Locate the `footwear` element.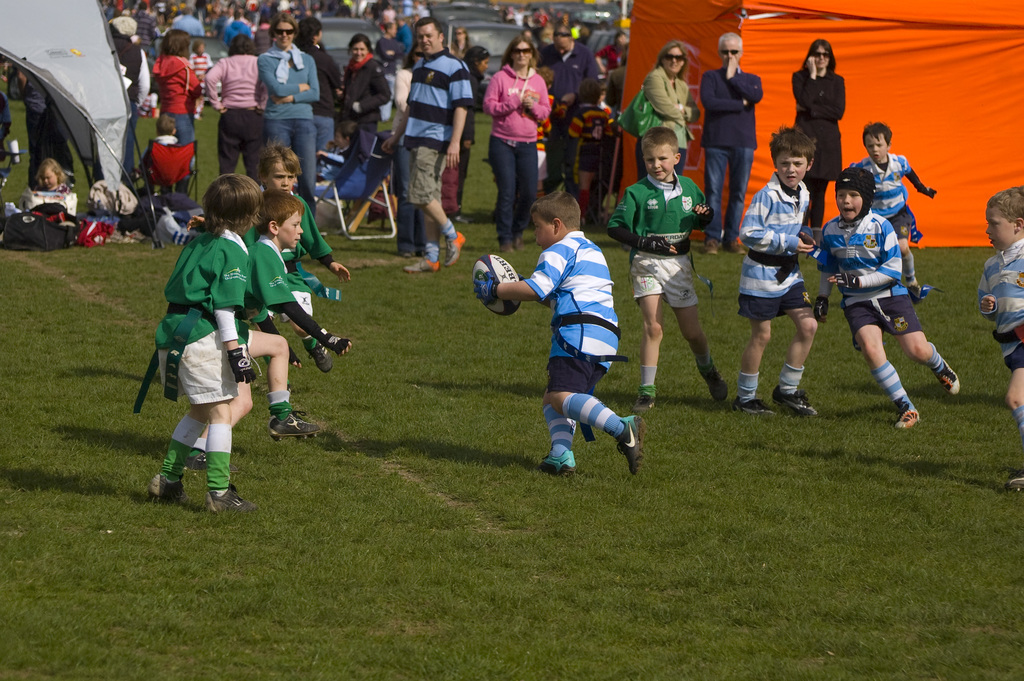
Element bbox: bbox(147, 472, 190, 502).
